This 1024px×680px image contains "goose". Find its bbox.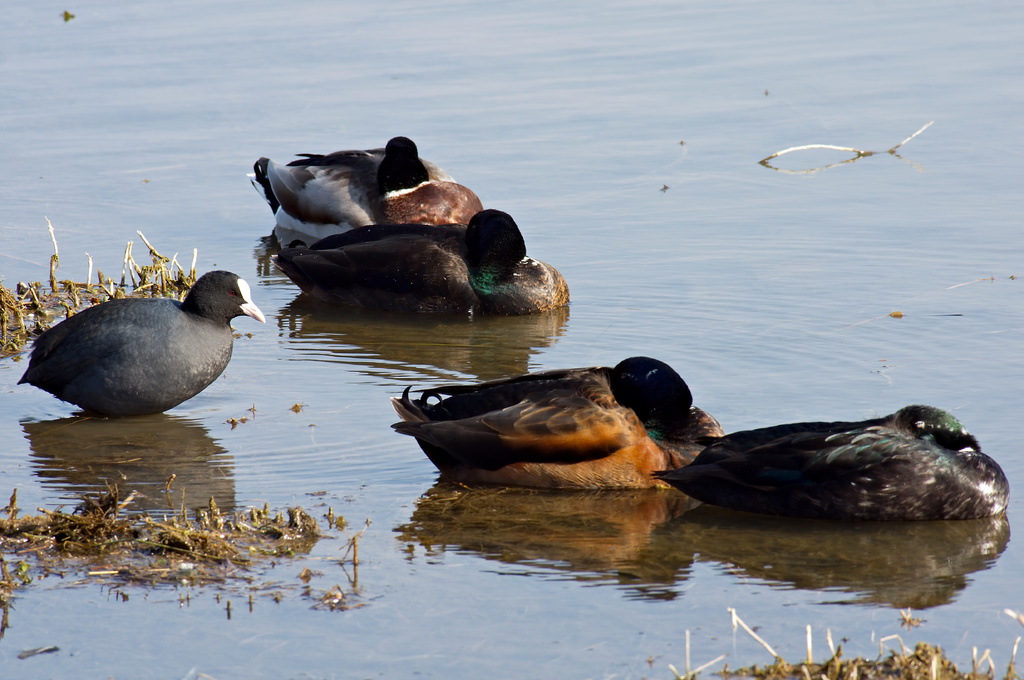
x1=279 y1=203 x2=570 y2=321.
